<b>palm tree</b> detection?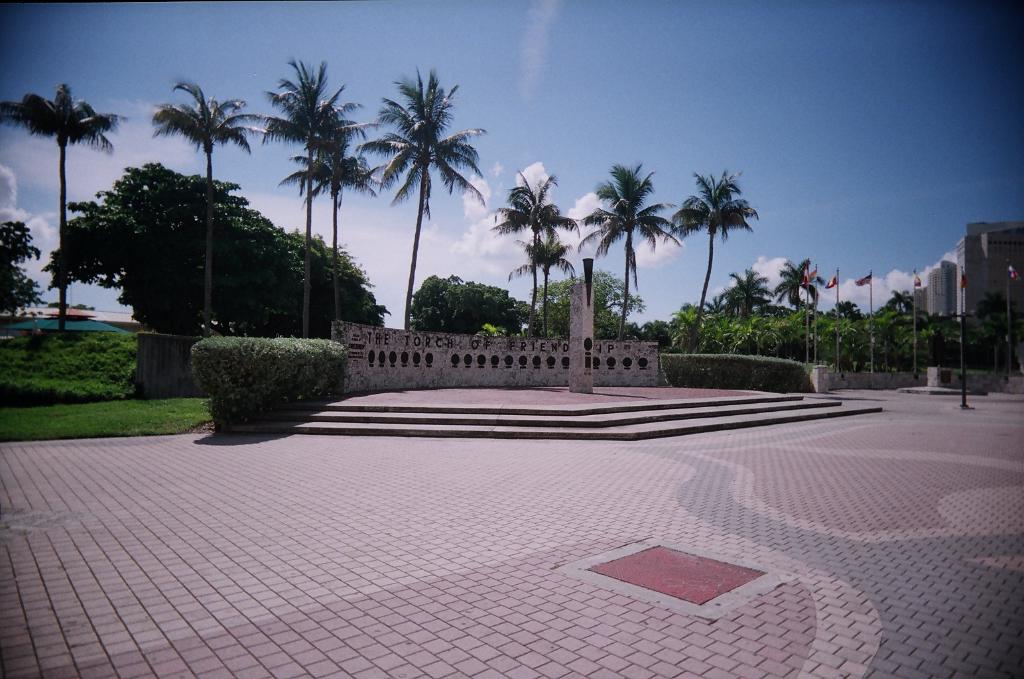
{"left": 720, "top": 260, "right": 773, "bottom": 323}
